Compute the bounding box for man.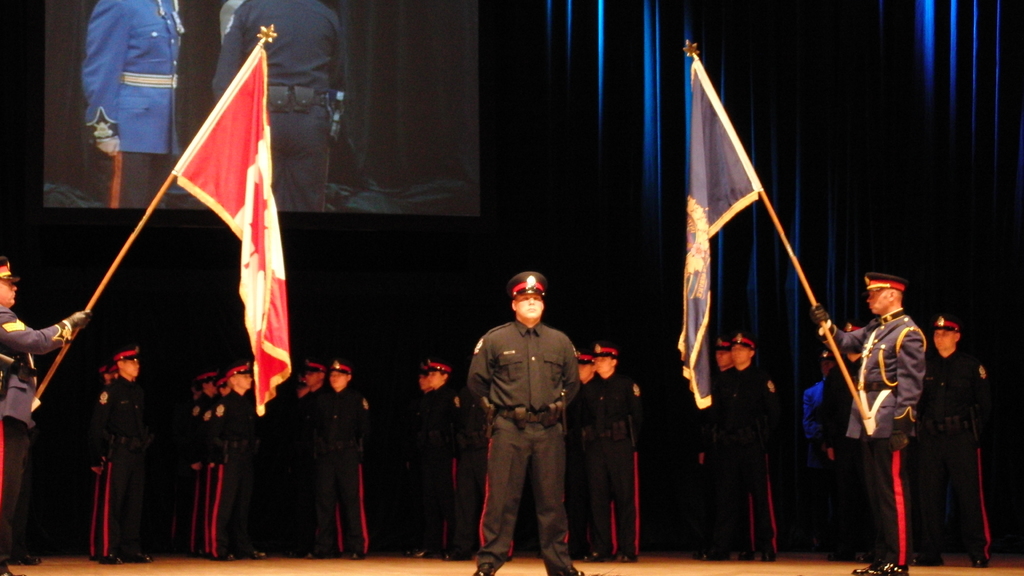
left=559, top=349, right=602, bottom=564.
